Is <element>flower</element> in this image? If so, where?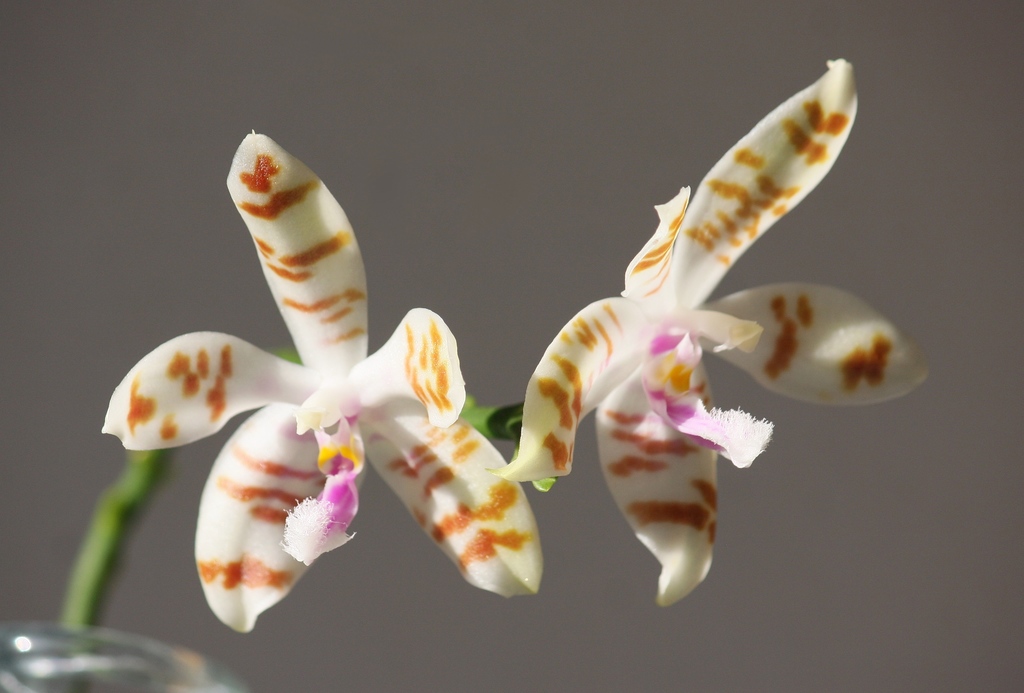
Yes, at [103, 131, 536, 635].
